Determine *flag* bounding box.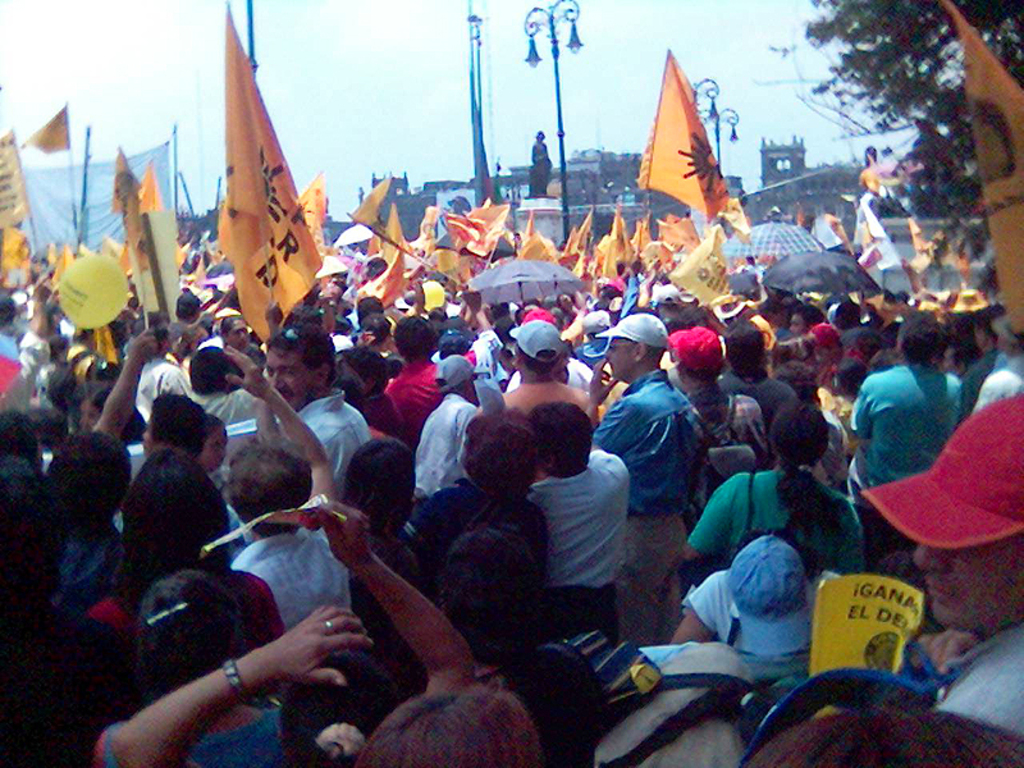
Determined: {"left": 448, "top": 212, "right": 493, "bottom": 247}.
